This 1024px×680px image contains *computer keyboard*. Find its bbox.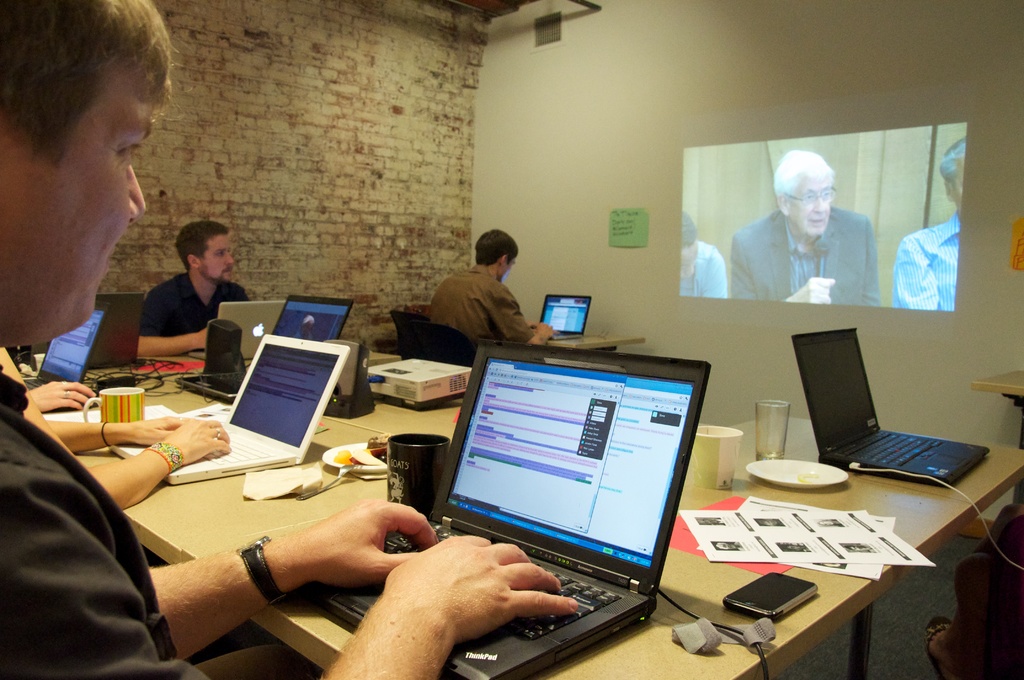
locate(210, 425, 276, 463).
